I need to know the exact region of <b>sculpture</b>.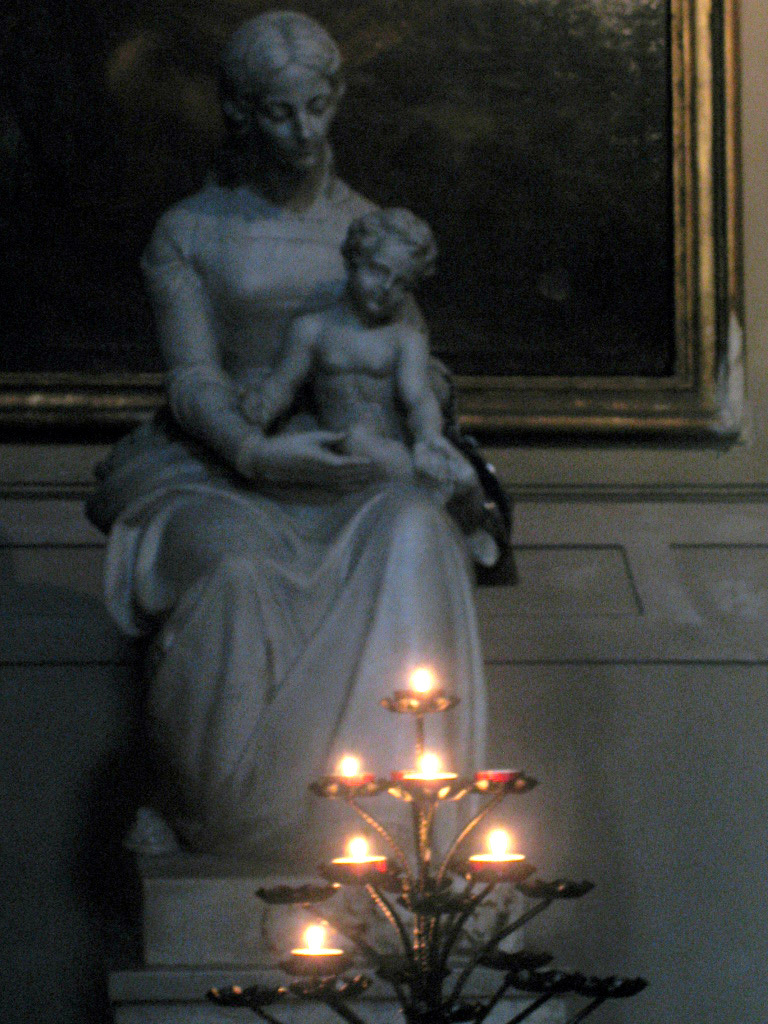
Region: bbox(90, 49, 537, 988).
